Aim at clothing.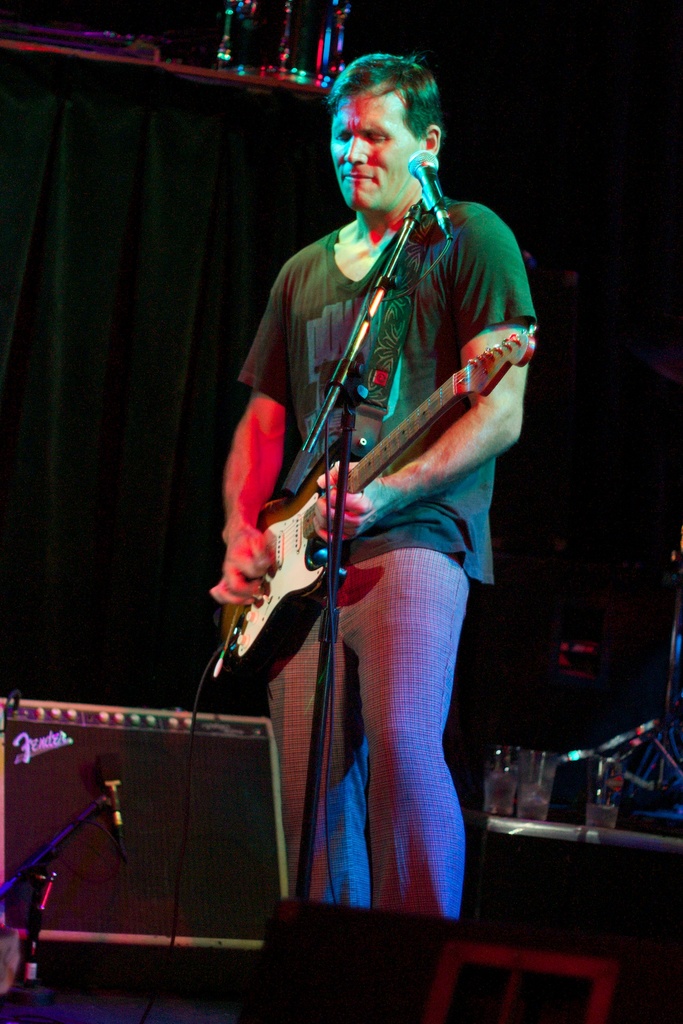
Aimed at Rect(259, 210, 516, 859).
